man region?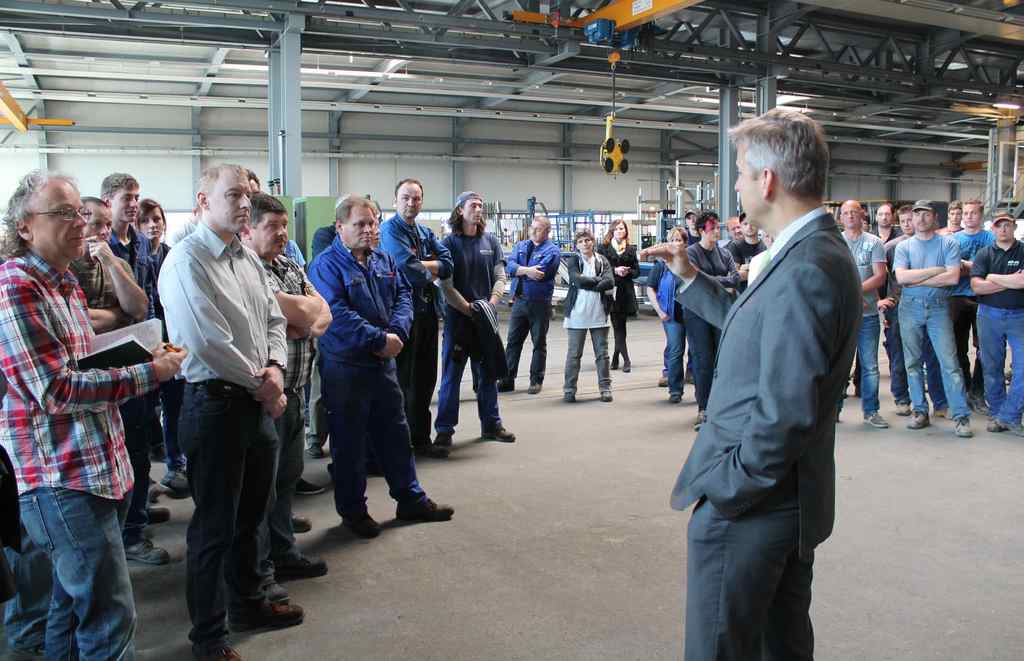
<bbox>434, 186, 515, 446</bbox>
